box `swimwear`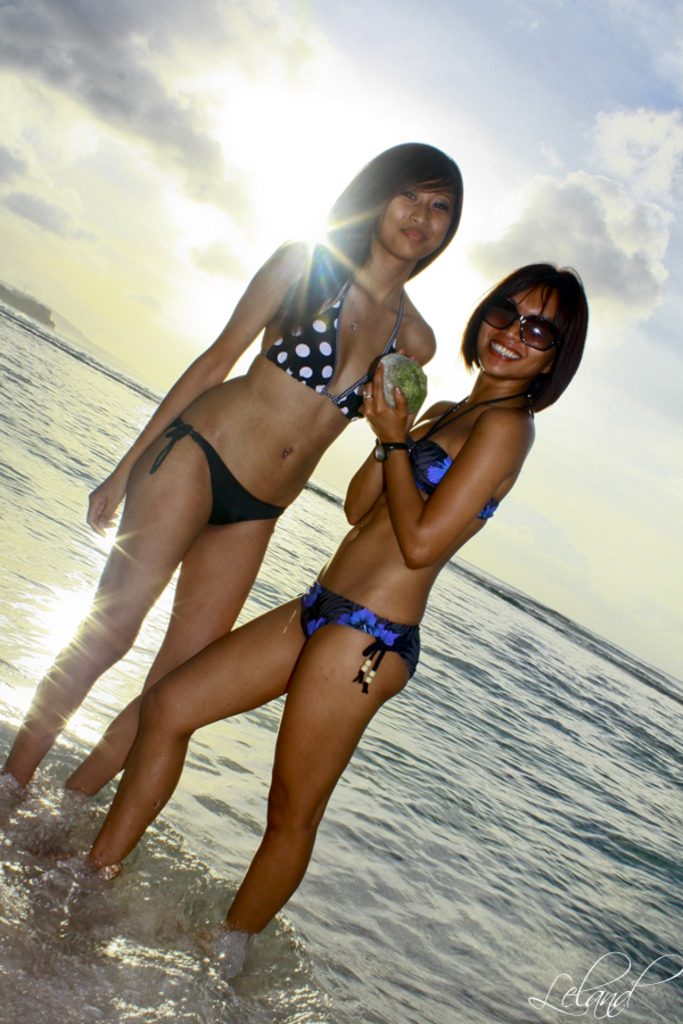
(left=247, top=266, right=405, bottom=424)
